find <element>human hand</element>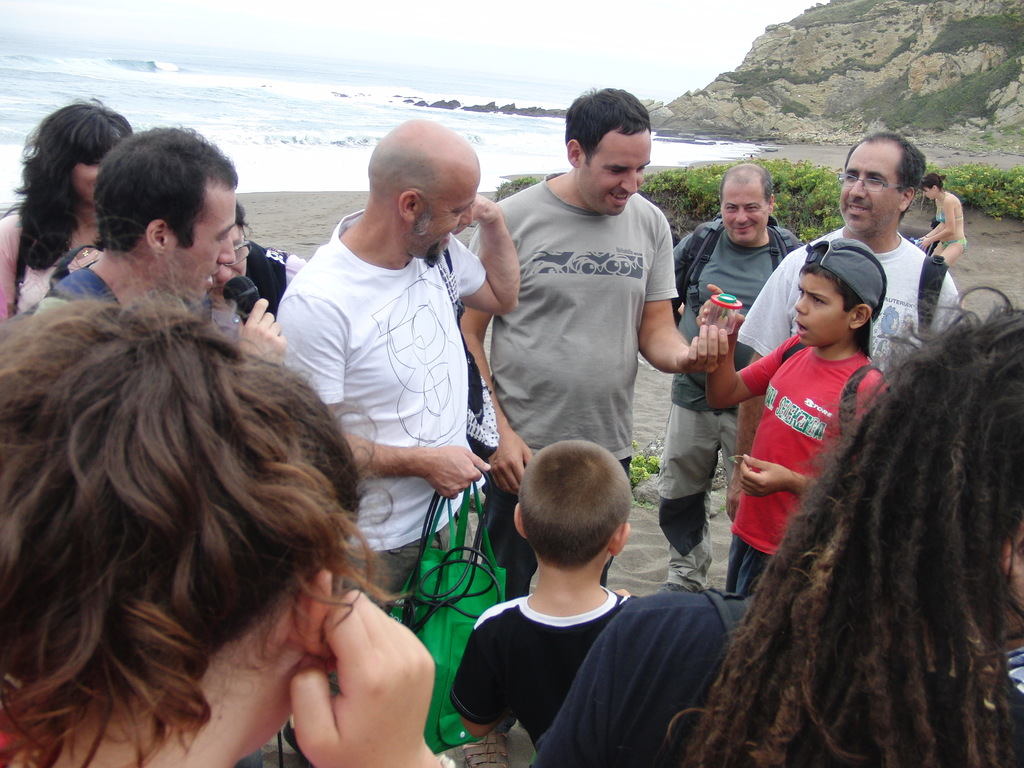
detection(739, 452, 790, 495)
